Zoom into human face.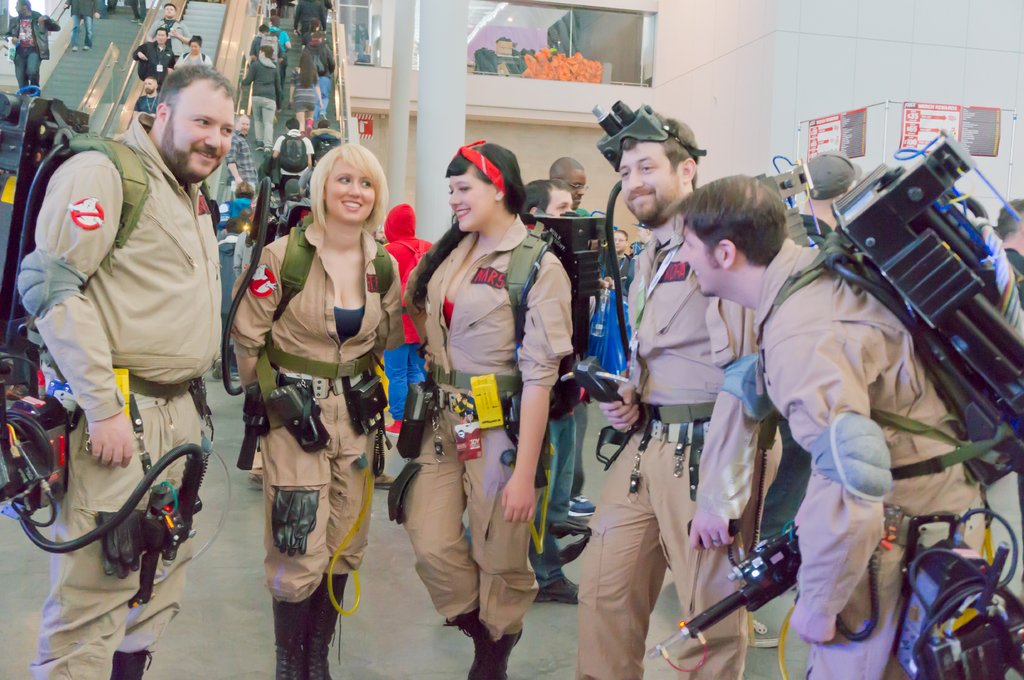
Zoom target: {"x1": 374, "y1": 223, "x2": 385, "y2": 240}.
